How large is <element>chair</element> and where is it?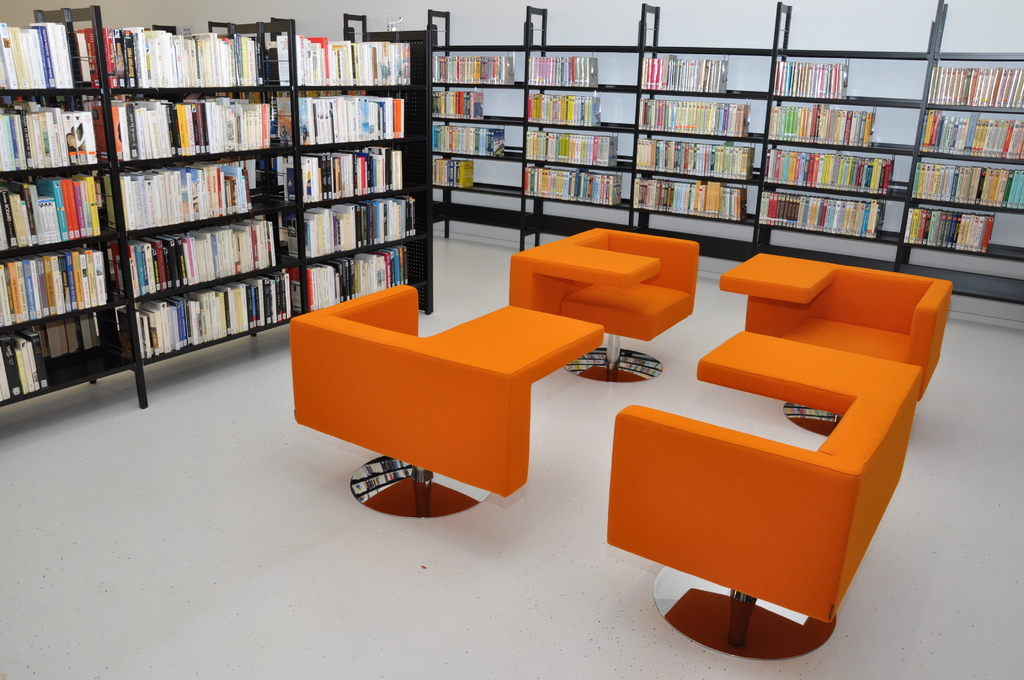
Bounding box: <box>287,282,618,524</box>.
